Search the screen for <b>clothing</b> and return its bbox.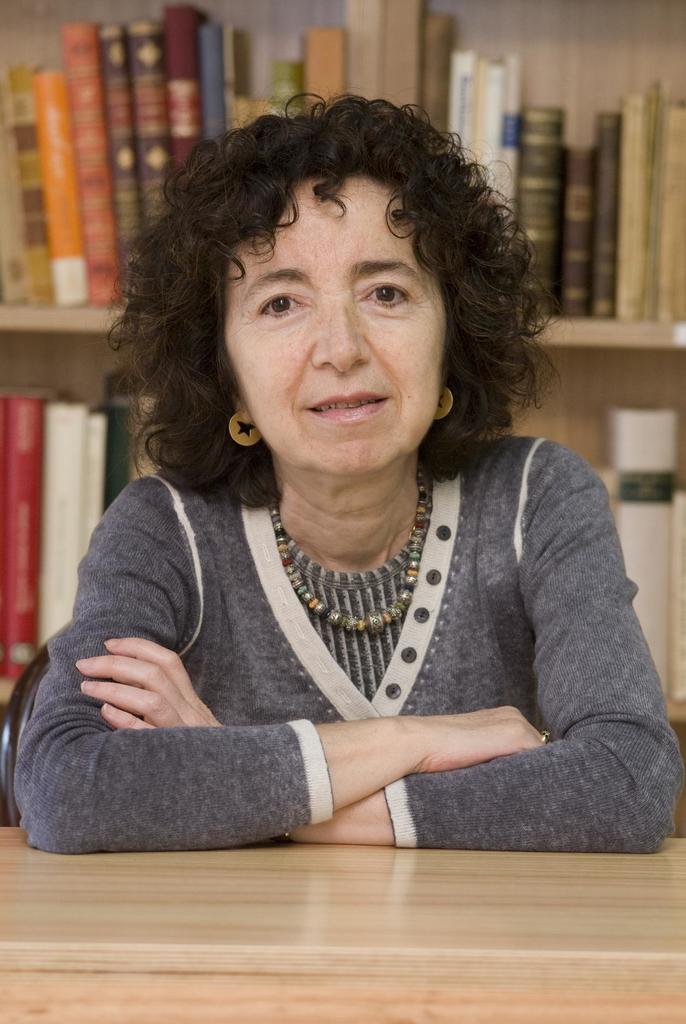
Found: locate(0, 422, 685, 851).
